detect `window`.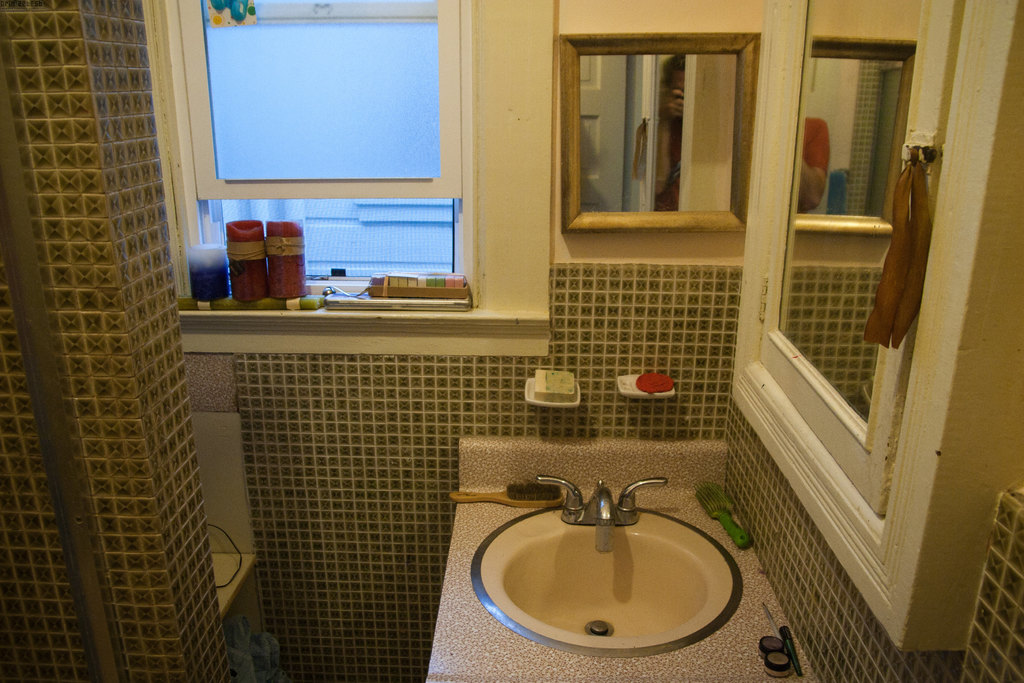
Detected at box=[168, 0, 458, 274].
